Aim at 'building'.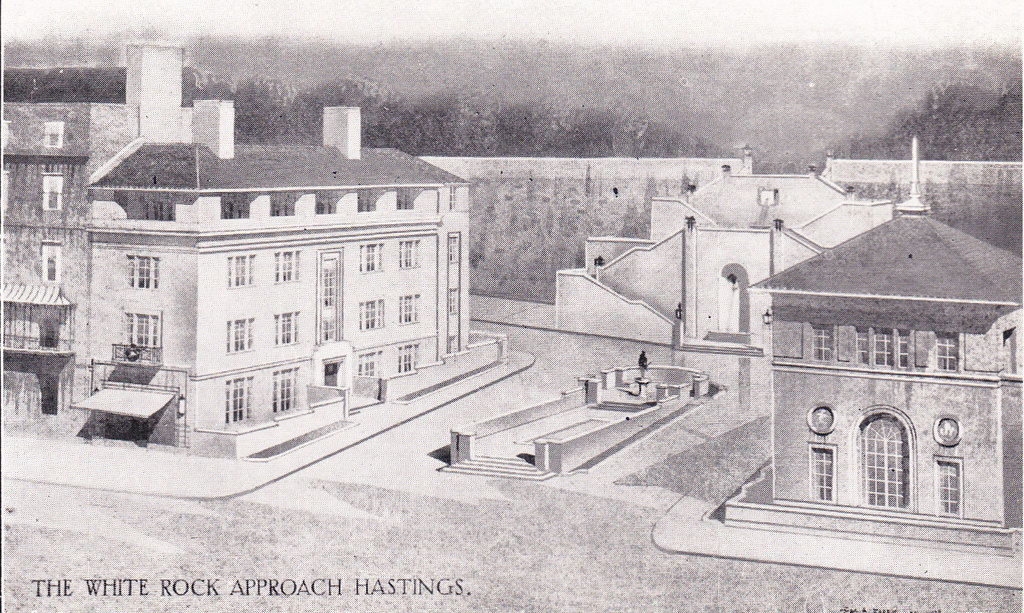
Aimed at box(557, 174, 900, 362).
